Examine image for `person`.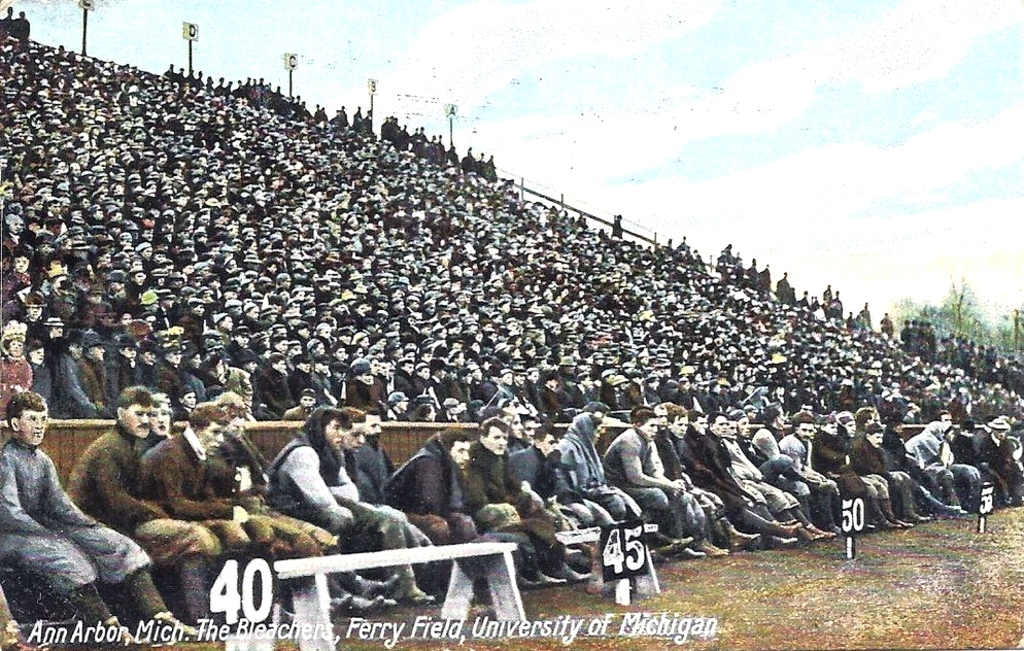
Examination result: box(553, 406, 689, 568).
